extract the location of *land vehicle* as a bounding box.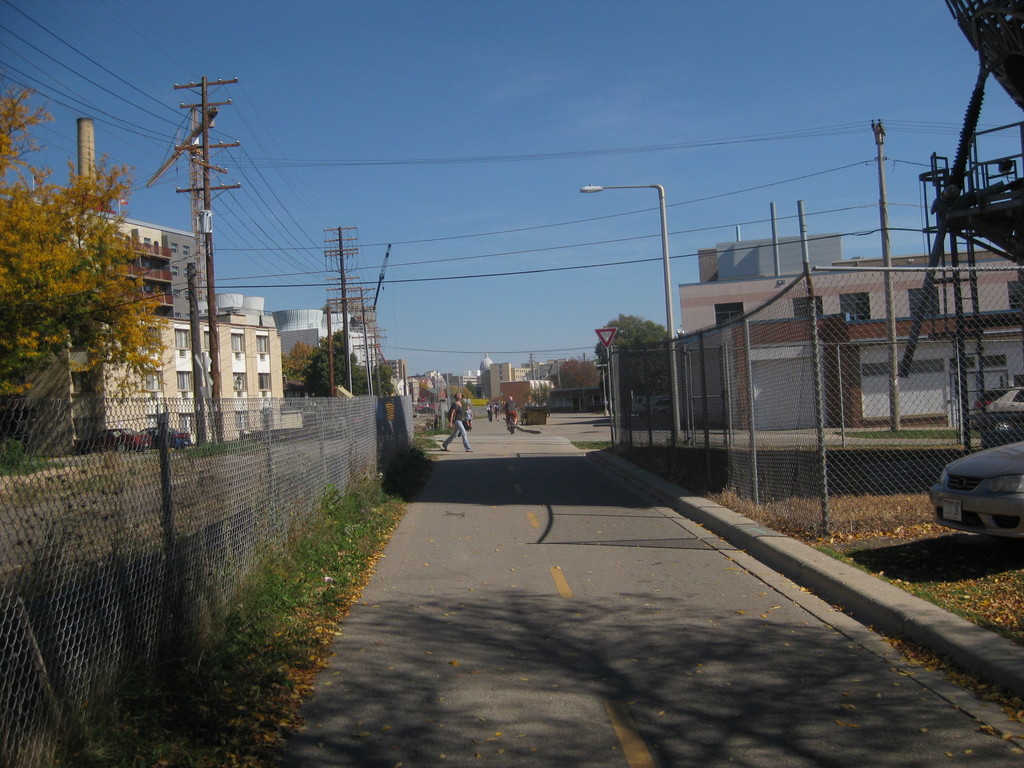
crop(76, 428, 154, 454).
